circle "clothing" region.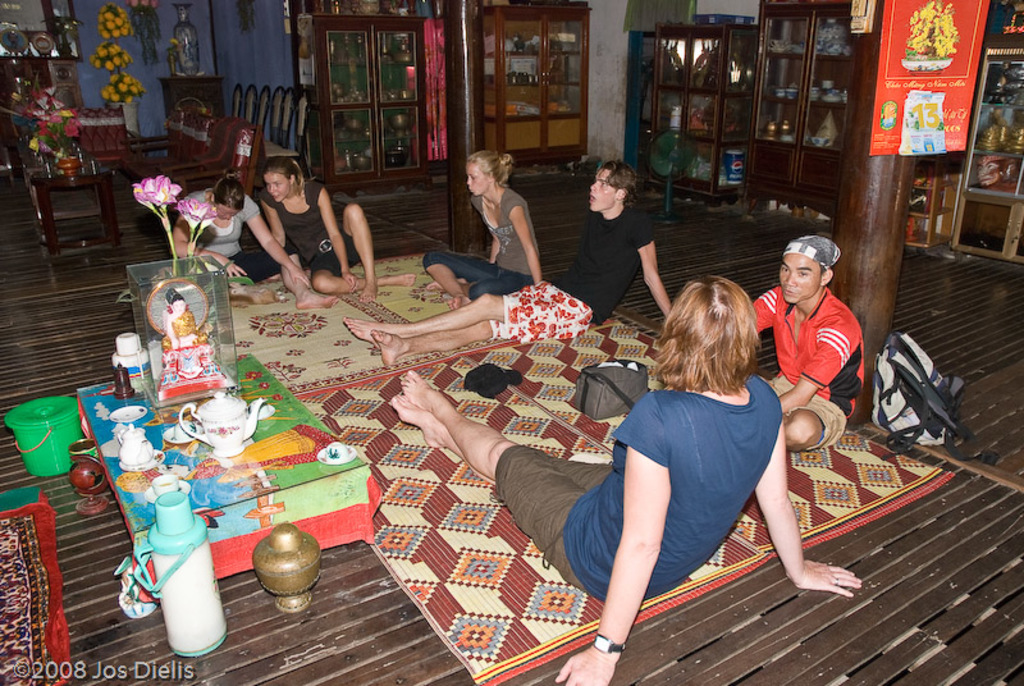
Region: locate(179, 188, 268, 278).
